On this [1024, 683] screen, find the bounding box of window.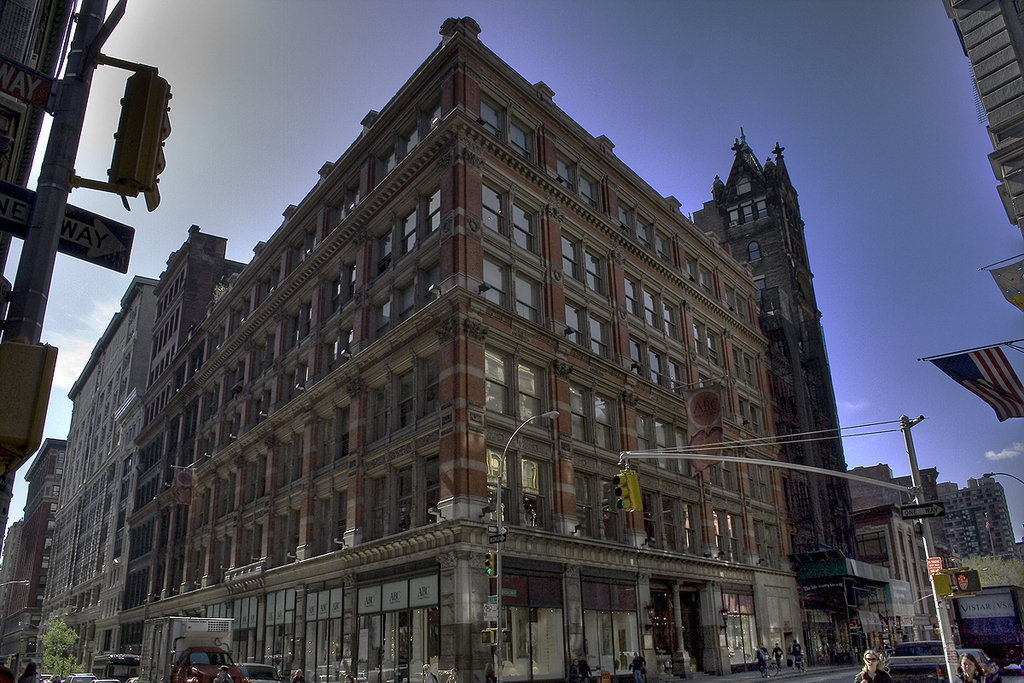
Bounding box: x1=279, y1=429, x2=302, y2=493.
